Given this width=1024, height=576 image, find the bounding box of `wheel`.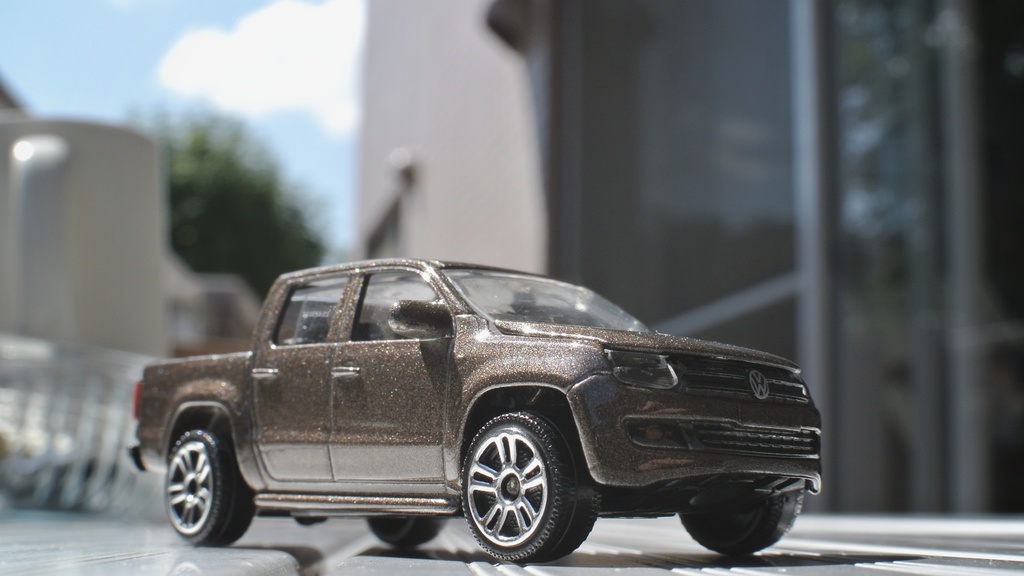
Rect(459, 411, 594, 567).
